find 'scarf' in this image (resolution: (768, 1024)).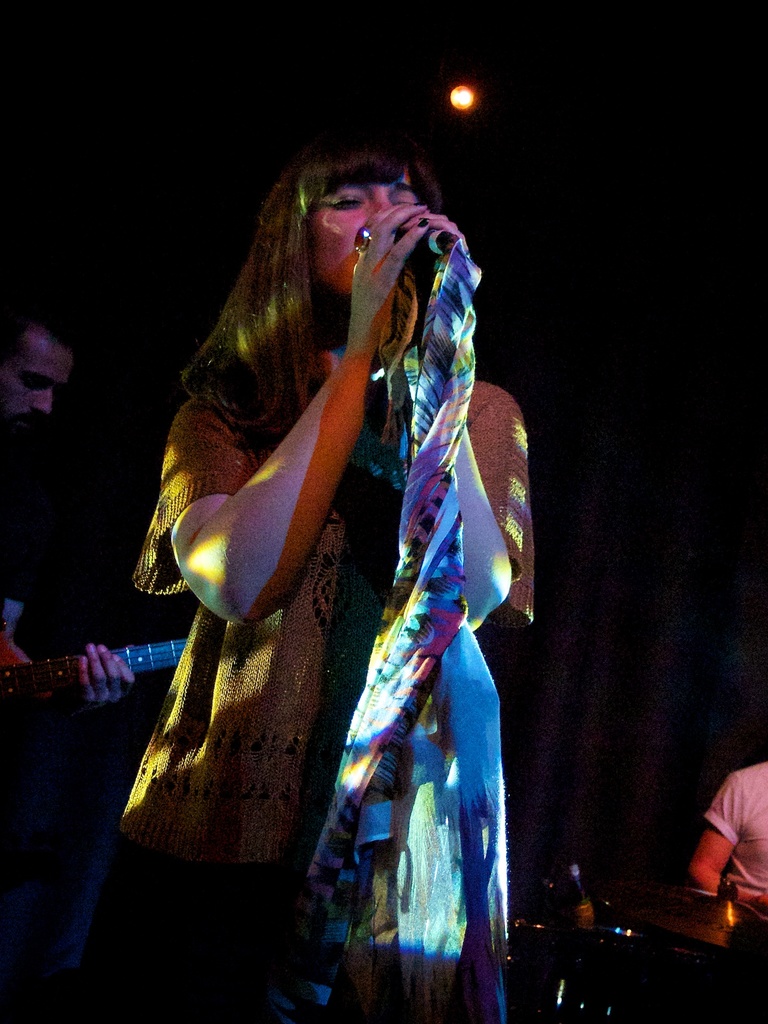
bbox=[194, 228, 506, 1023].
